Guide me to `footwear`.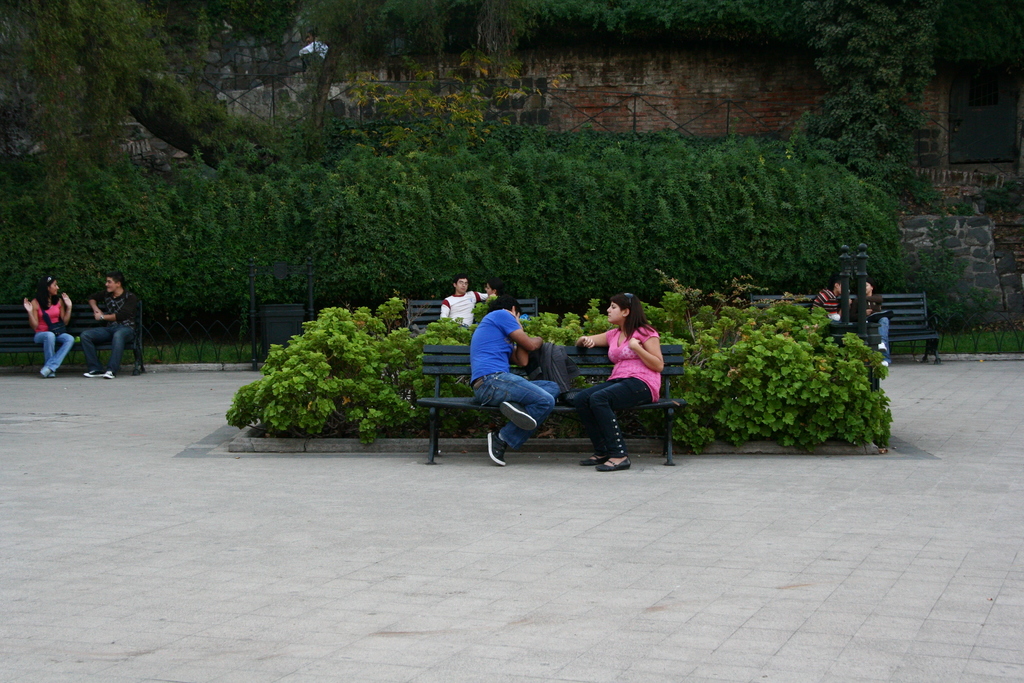
Guidance: {"x1": 877, "y1": 343, "x2": 887, "y2": 352}.
